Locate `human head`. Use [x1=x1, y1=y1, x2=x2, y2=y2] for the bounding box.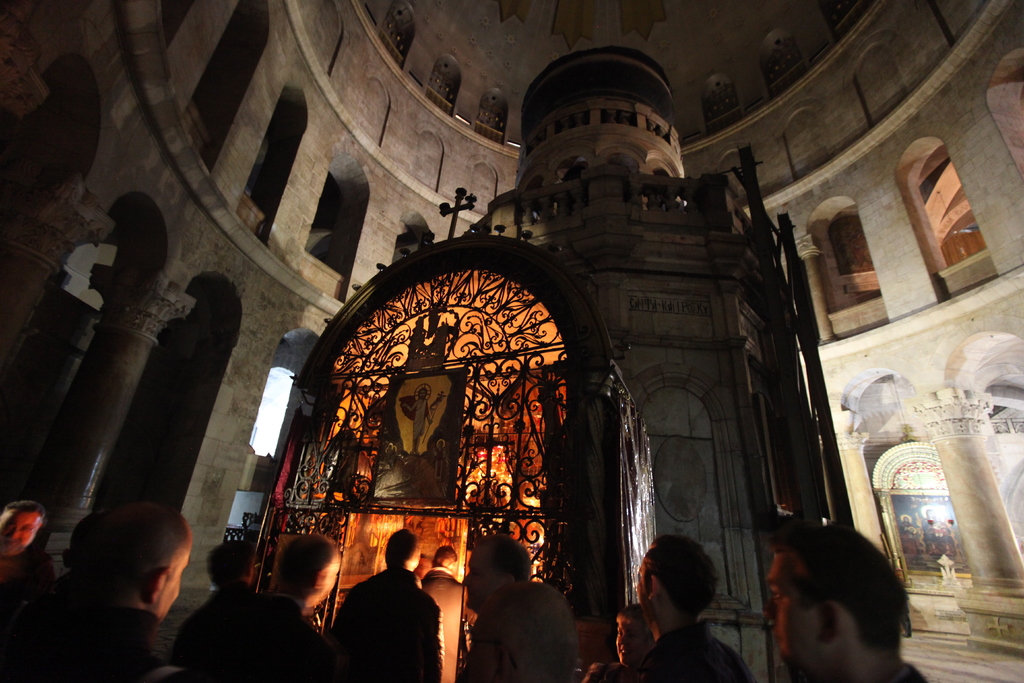
[x1=756, y1=513, x2=909, y2=682].
